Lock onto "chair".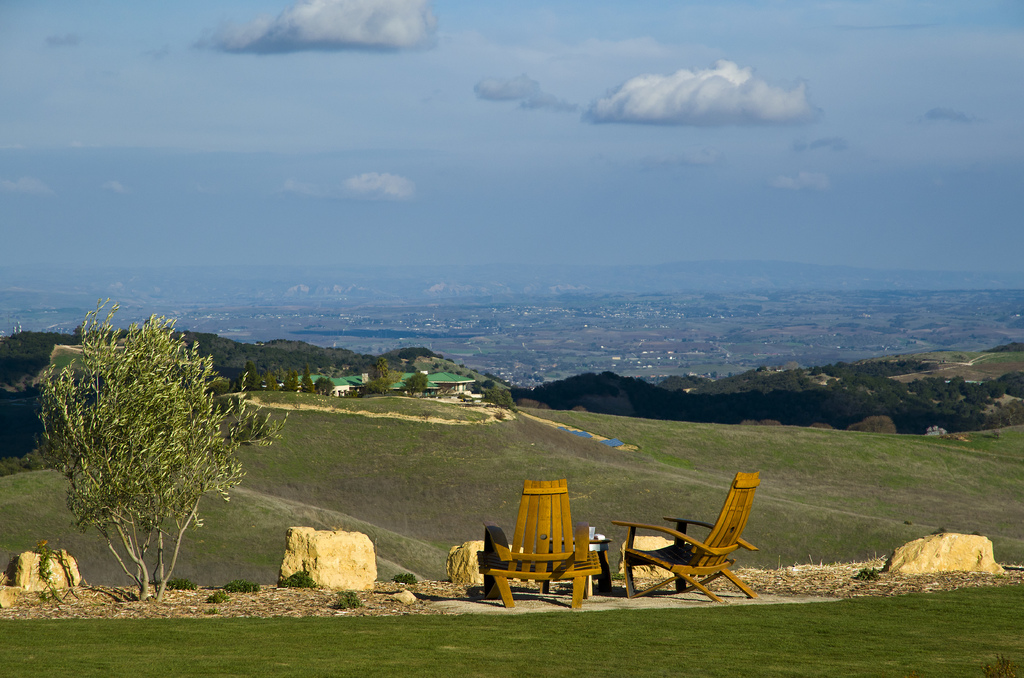
Locked: [484,477,600,613].
